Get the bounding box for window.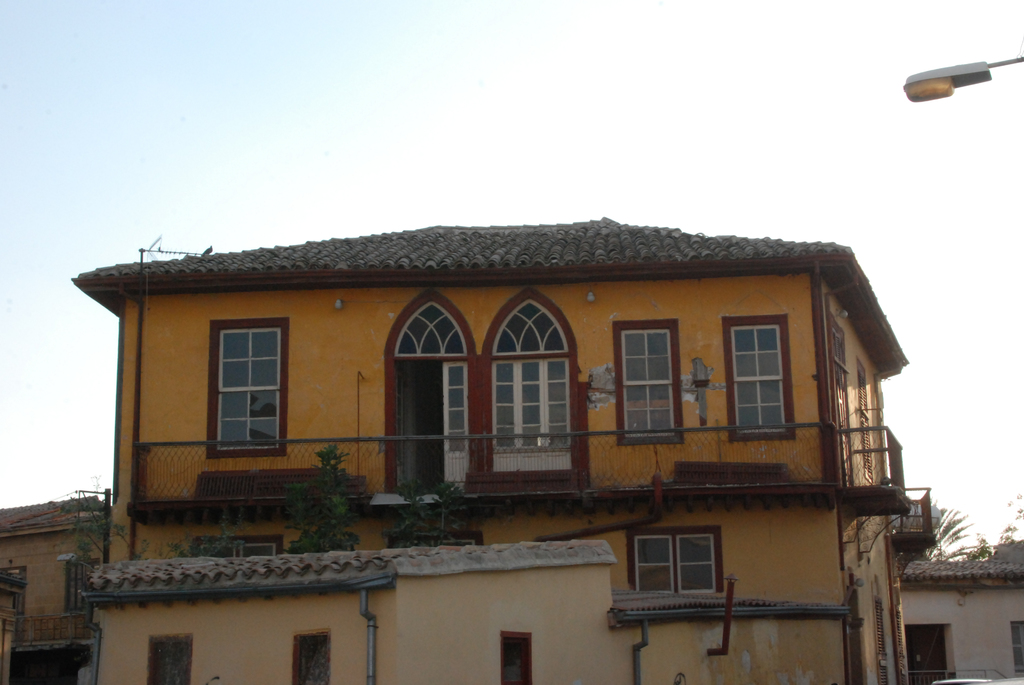
{"left": 628, "top": 516, "right": 722, "bottom": 592}.
